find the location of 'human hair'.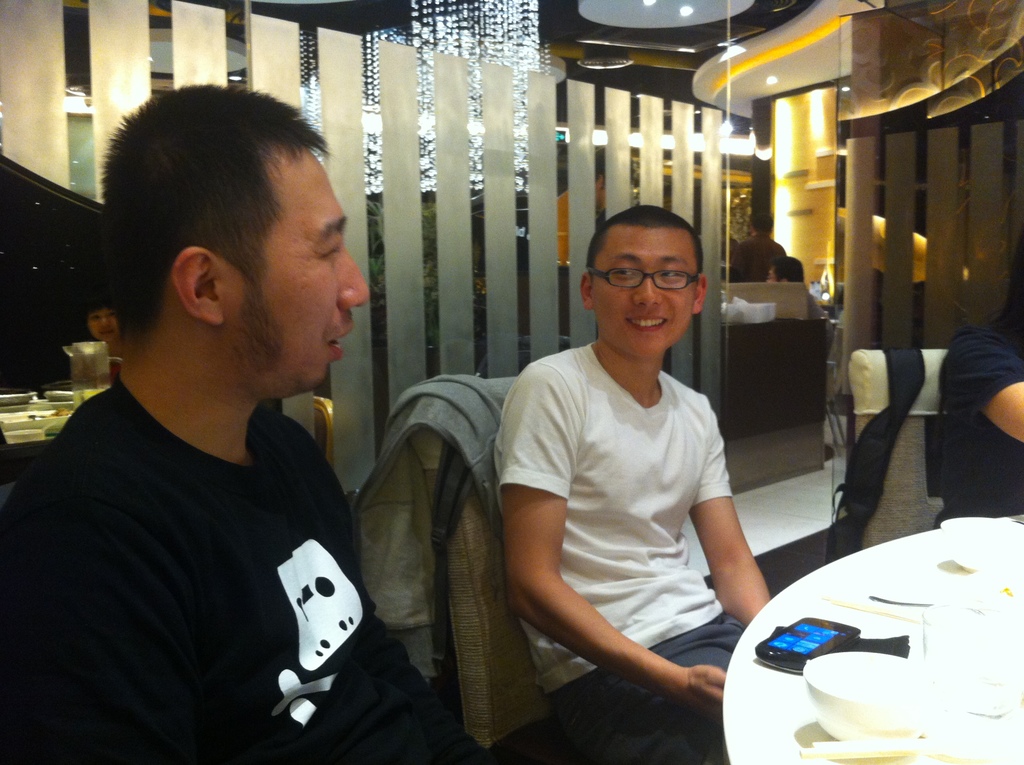
Location: detection(750, 211, 774, 234).
